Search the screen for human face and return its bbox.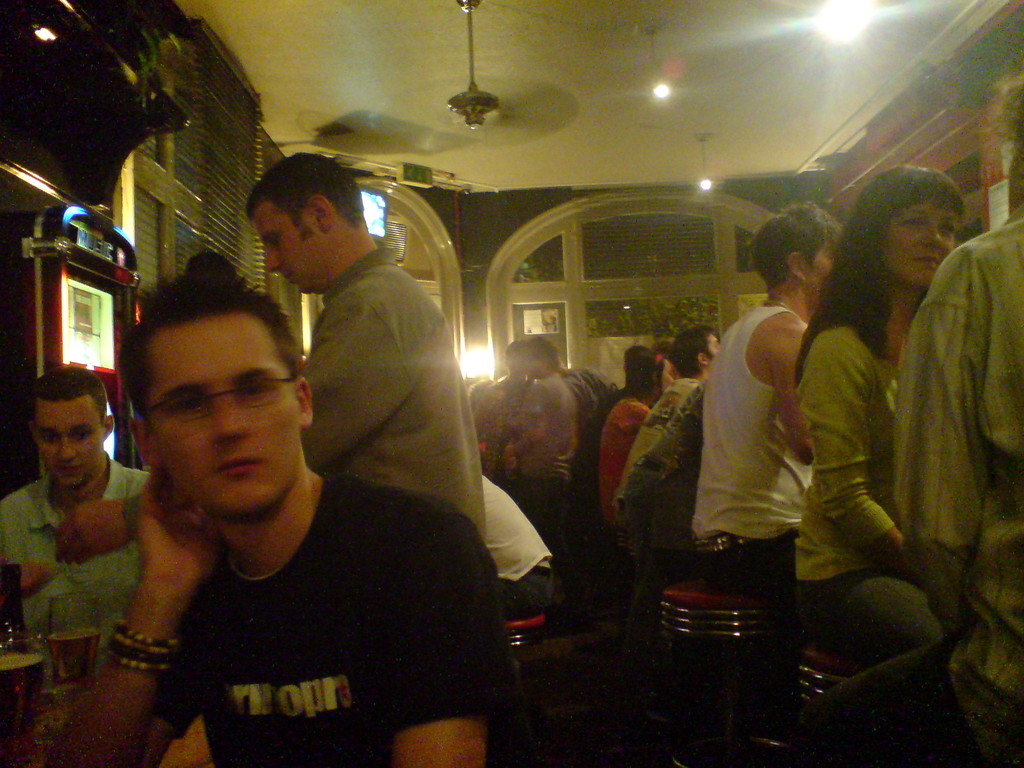
Found: {"left": 148, "top": 316, "right": 305, "bottom": 515}.
